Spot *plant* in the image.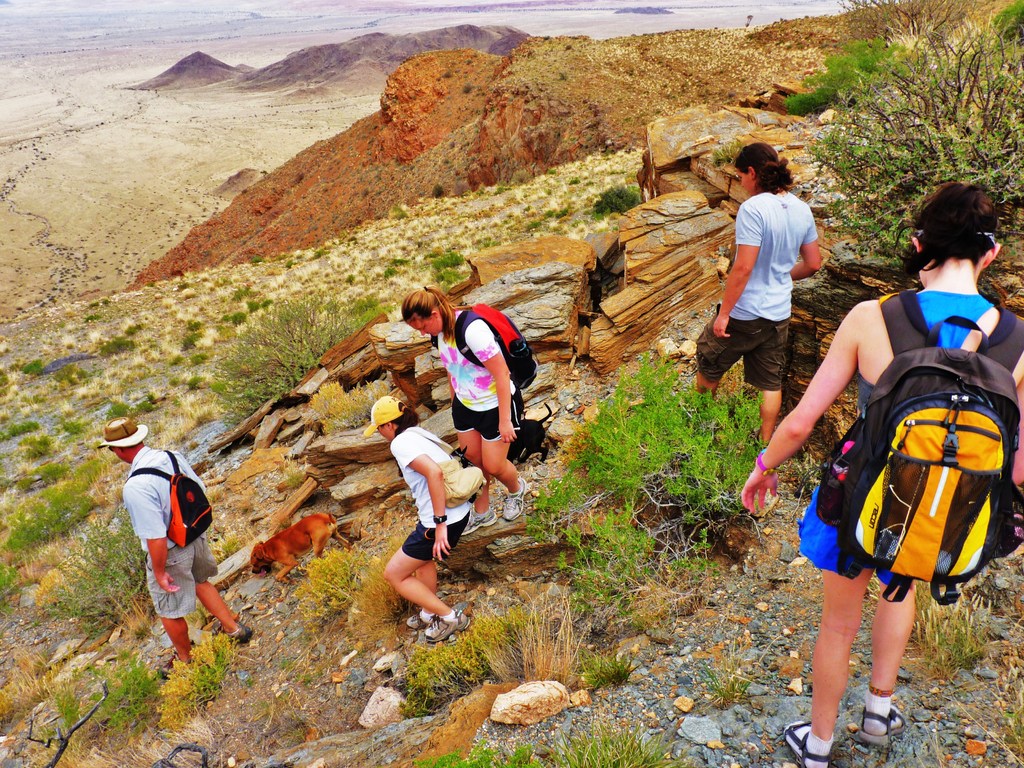
*plant* found at crop(22, 653, 170, 750).
